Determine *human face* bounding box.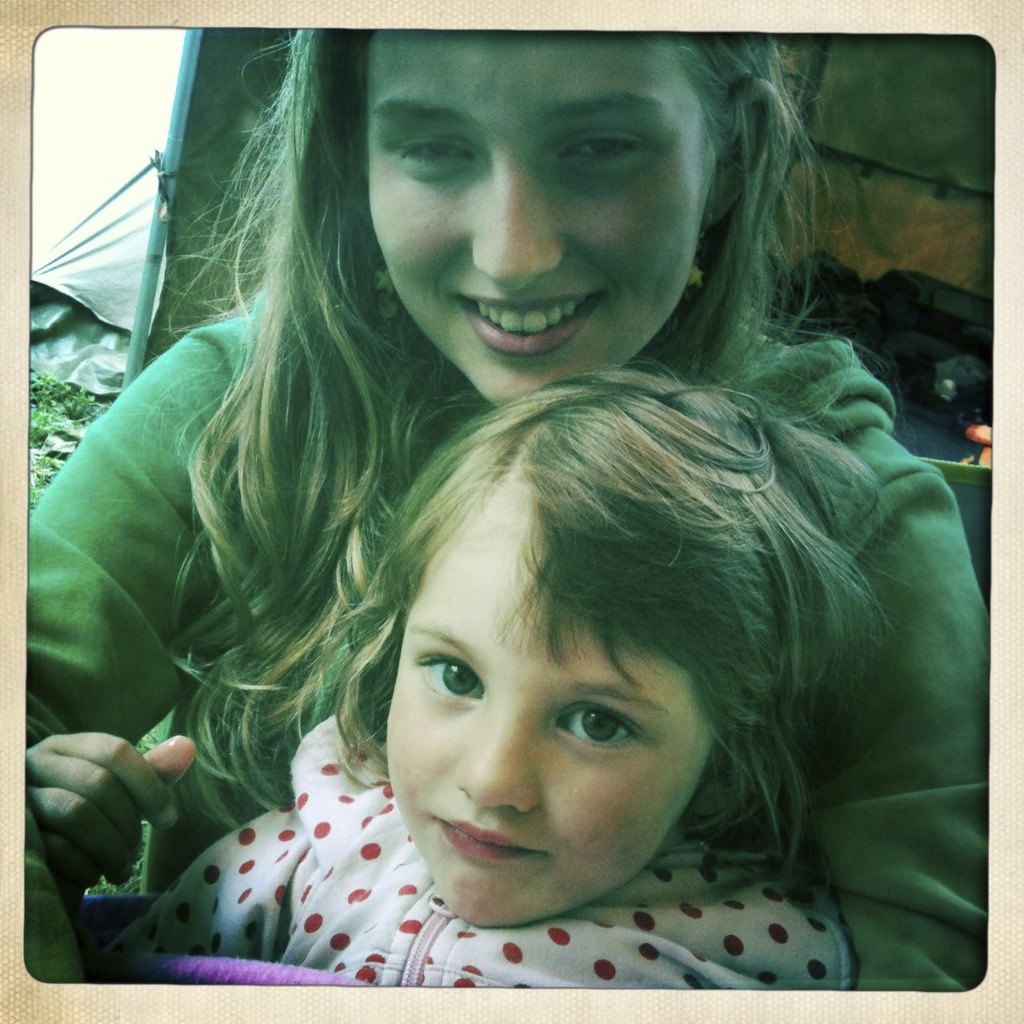
Determined: x1=366, y1=33, x2=714, y2=406.
